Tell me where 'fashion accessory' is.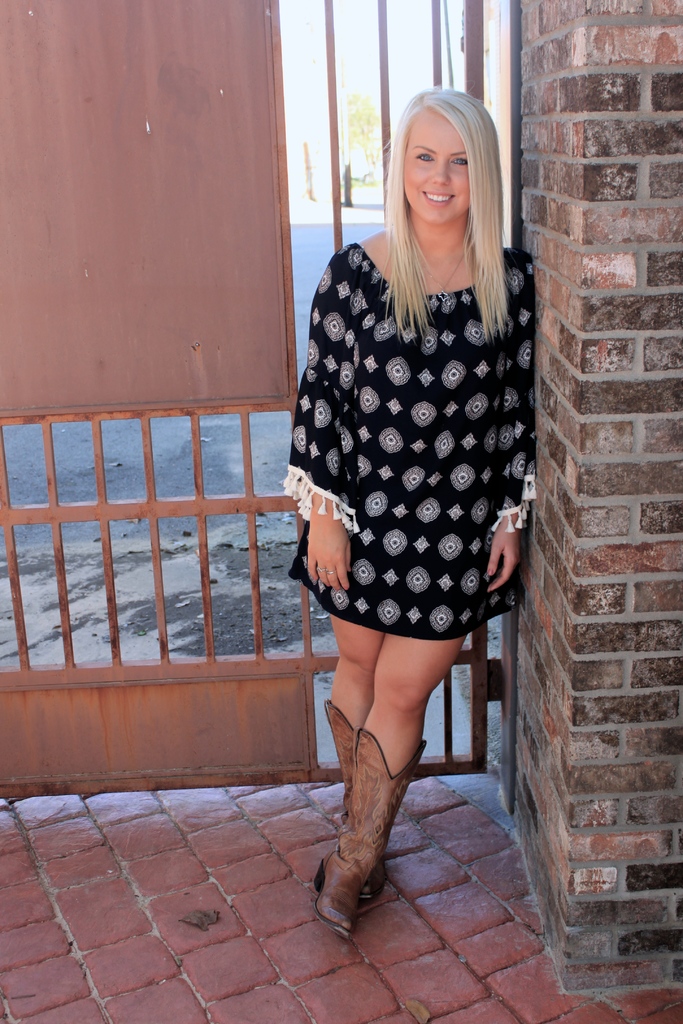
'fashion accessory' is at [x1=311, y1=745, x2=424, y2=939].
